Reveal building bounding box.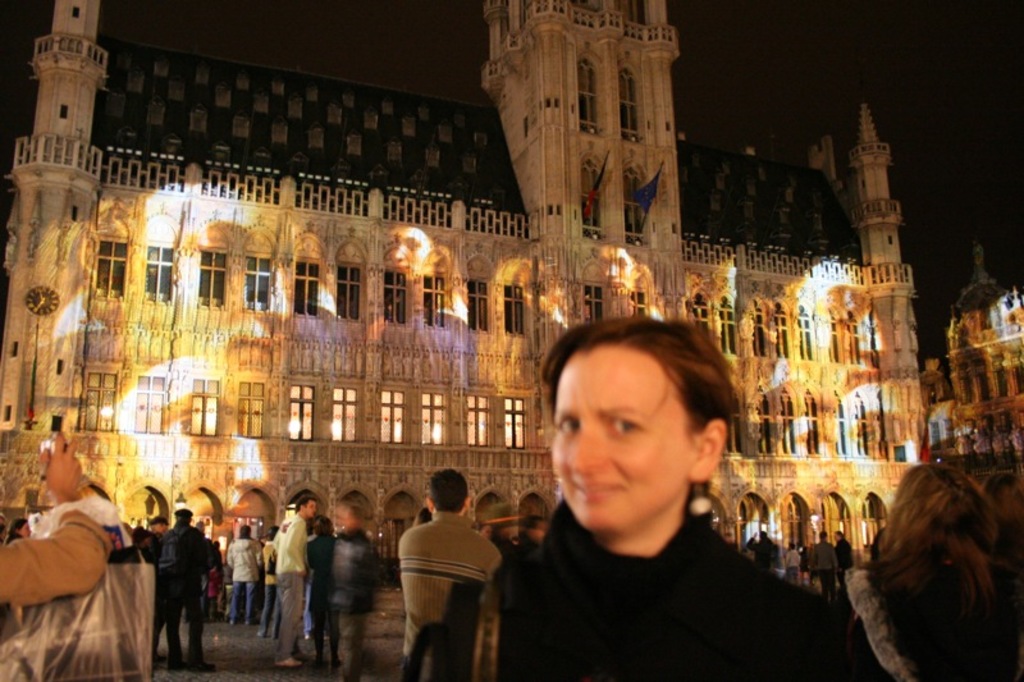
Revealed: 0 0 1023 591.
